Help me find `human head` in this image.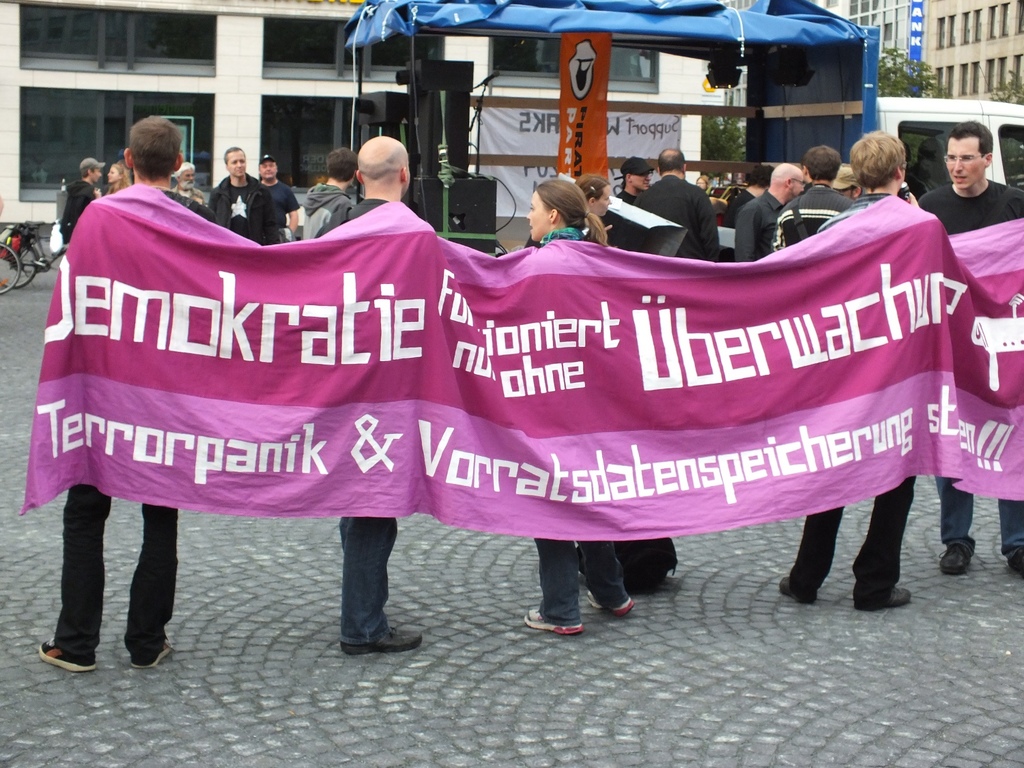
Found it: {"x1": 260, "y1": 154, "x2": 279, "y2": 182}.
